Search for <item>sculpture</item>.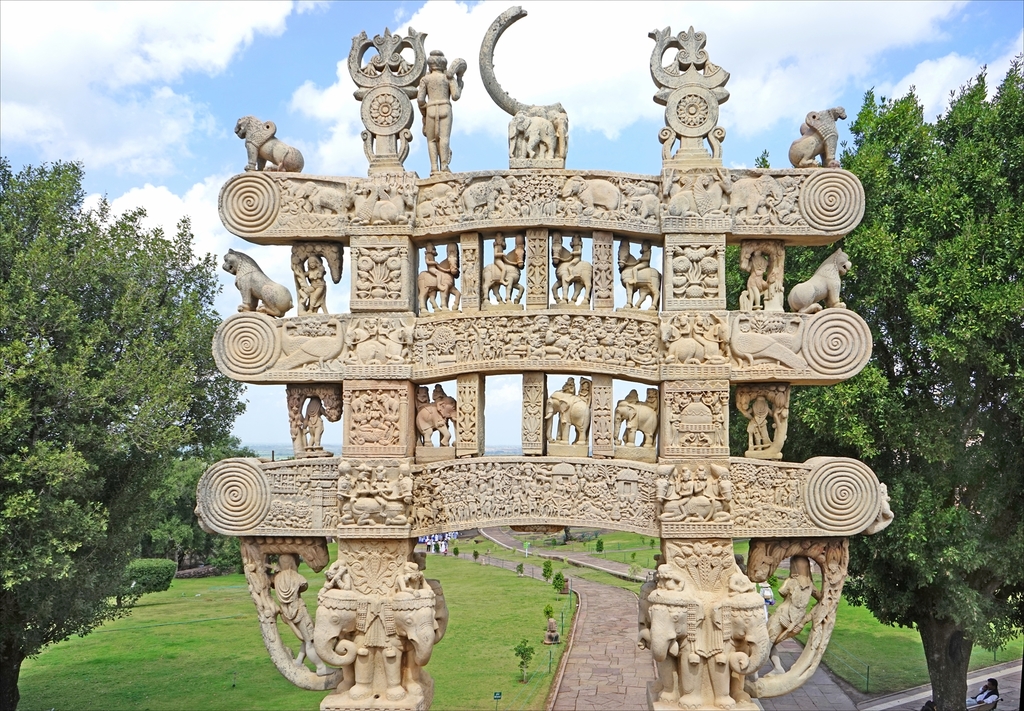
Found at crop(431, 379, 449, 404).
